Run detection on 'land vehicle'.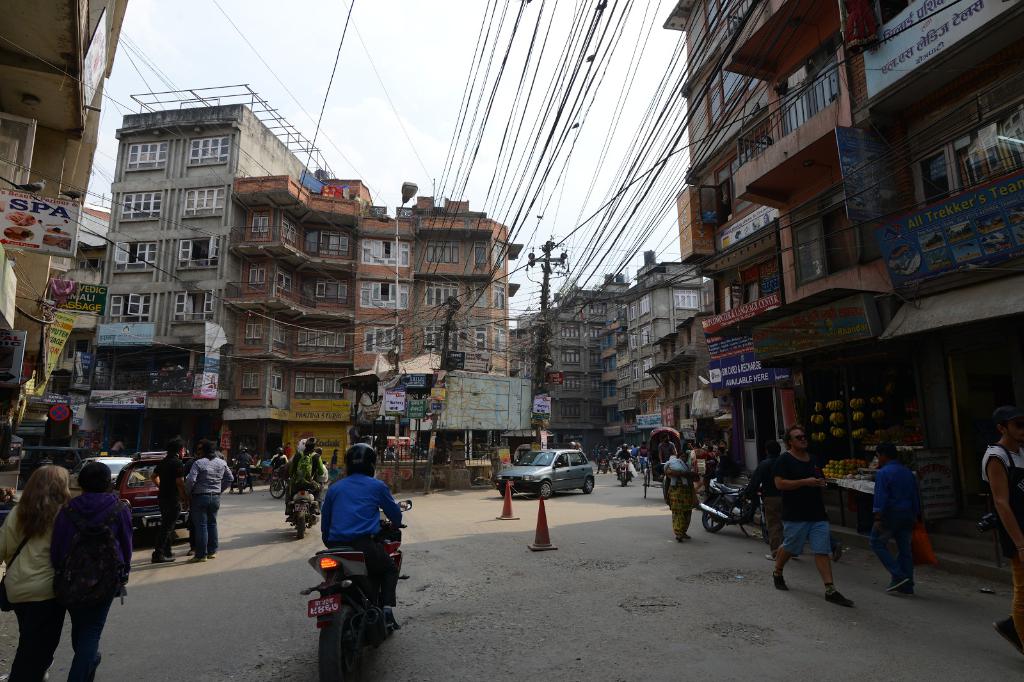
Result: x1=496 y1=449 x2=595 y2=500.
